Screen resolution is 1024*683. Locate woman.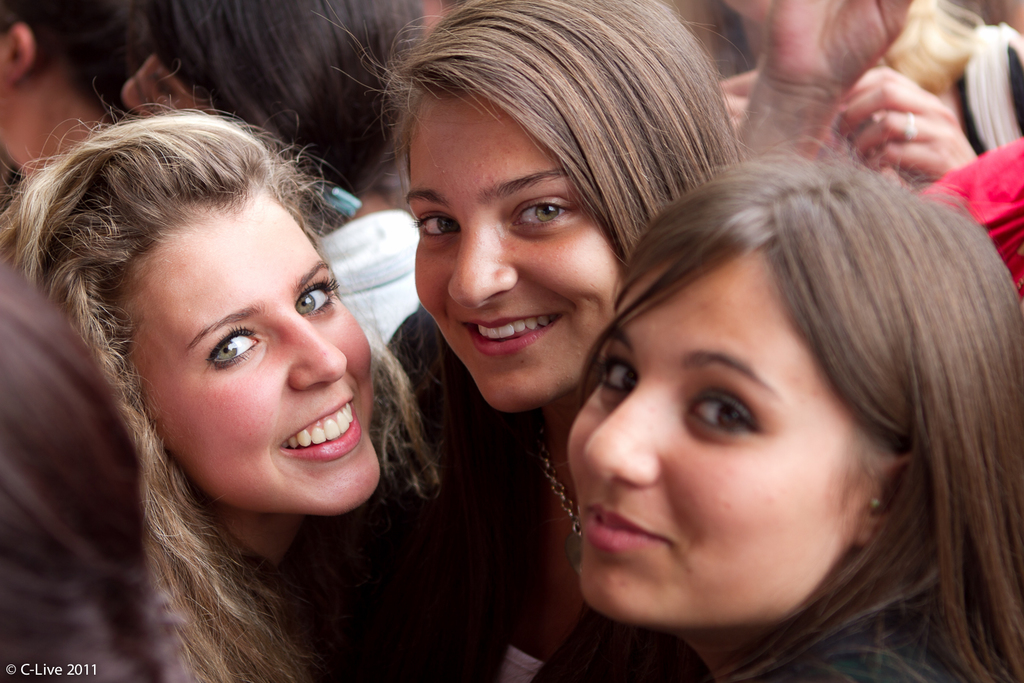
[380, 0, 749, 682].
